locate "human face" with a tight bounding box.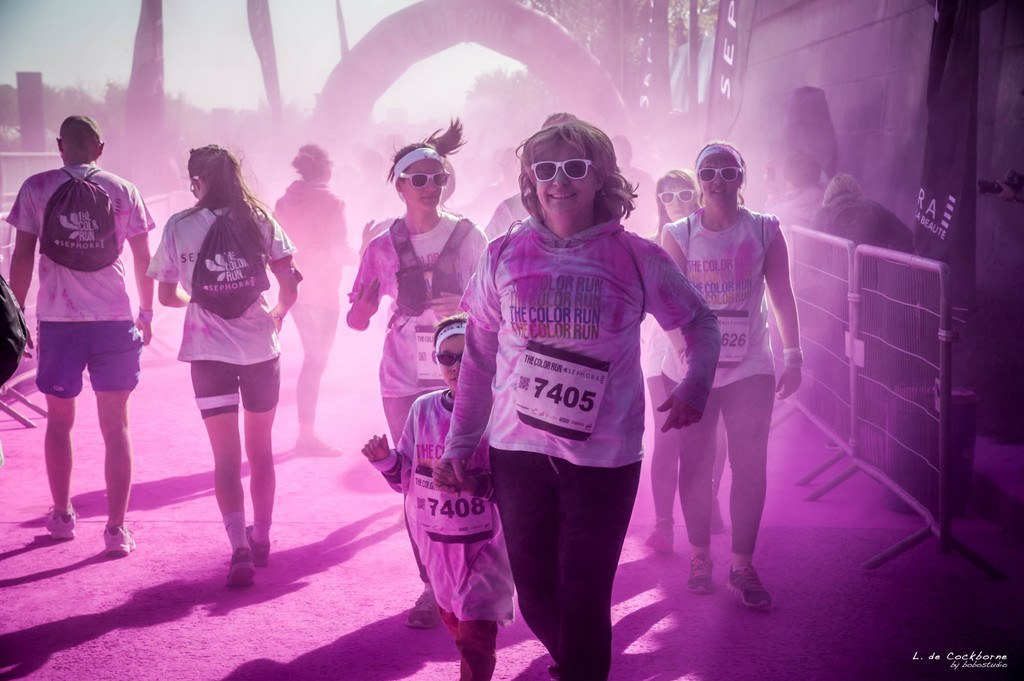
x1=524, y1=134, x2=602, y2=230.
